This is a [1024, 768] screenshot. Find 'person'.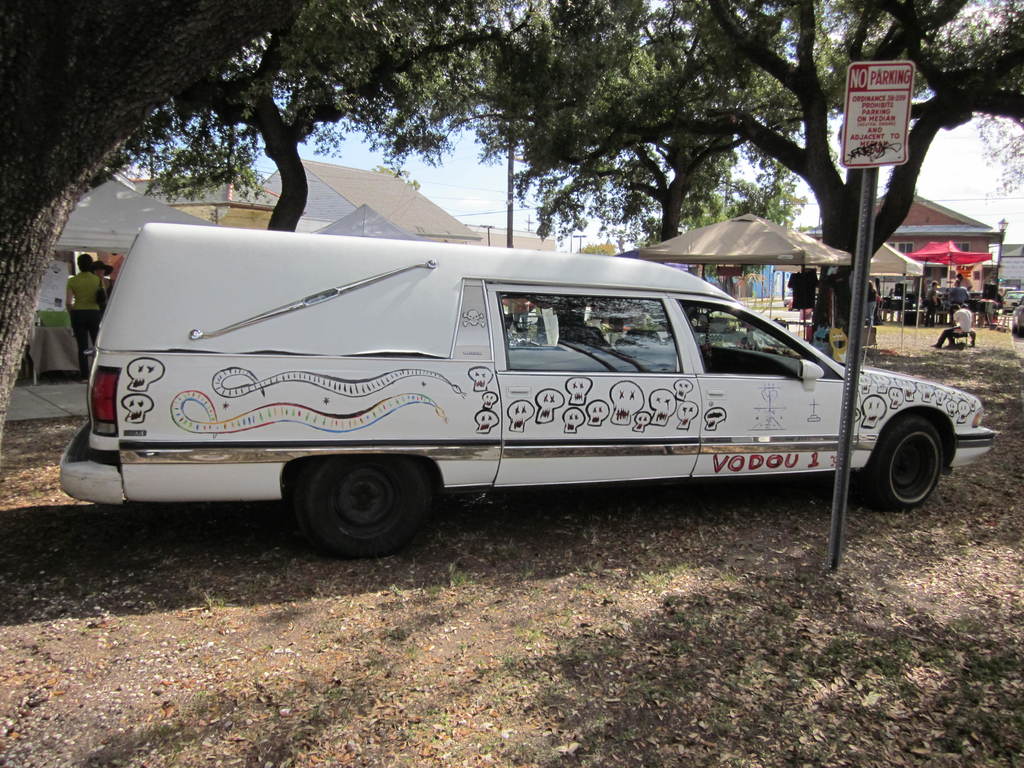
Bounding box: {"left": 925, "top": 278, "right": 943, "bottom": 301}.
